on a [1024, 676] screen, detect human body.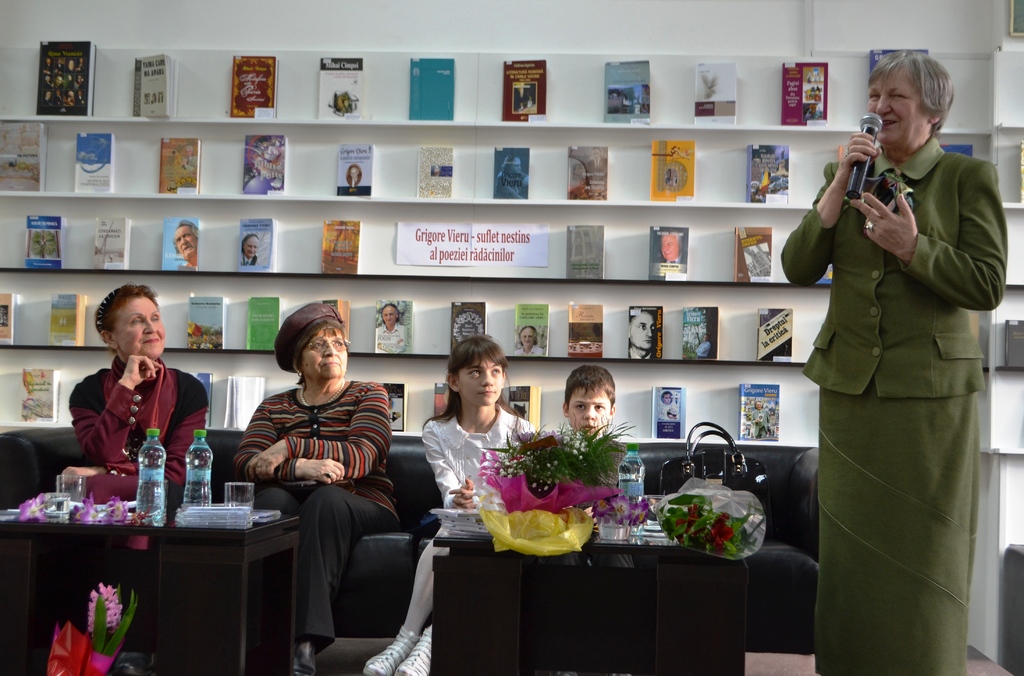
locate(563, 364, 617, 444).
